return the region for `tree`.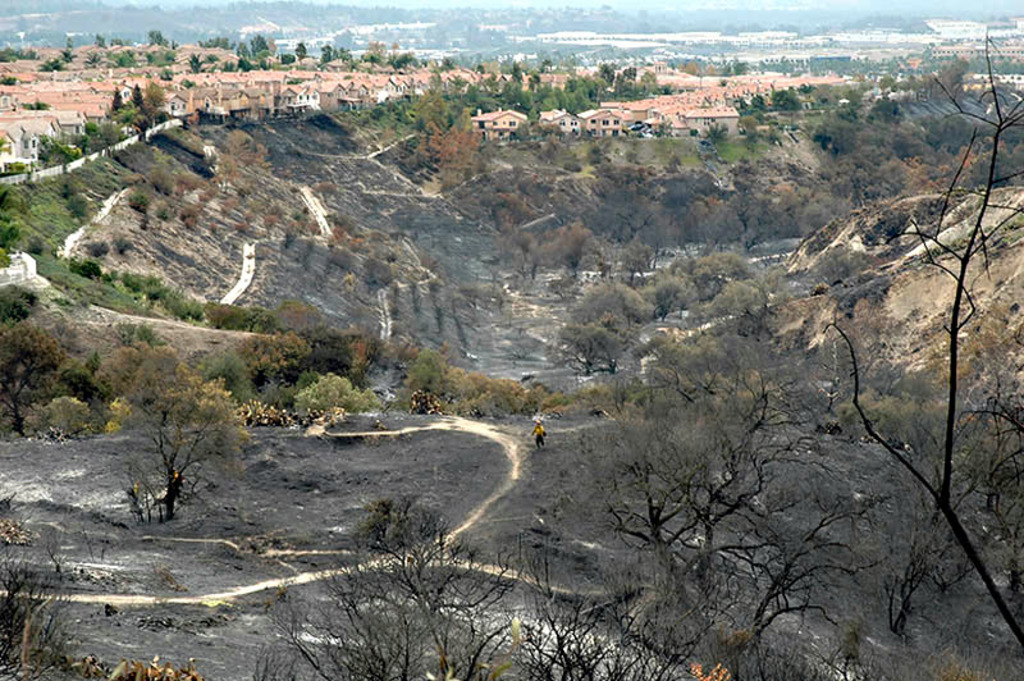
(749,495,879,635).
